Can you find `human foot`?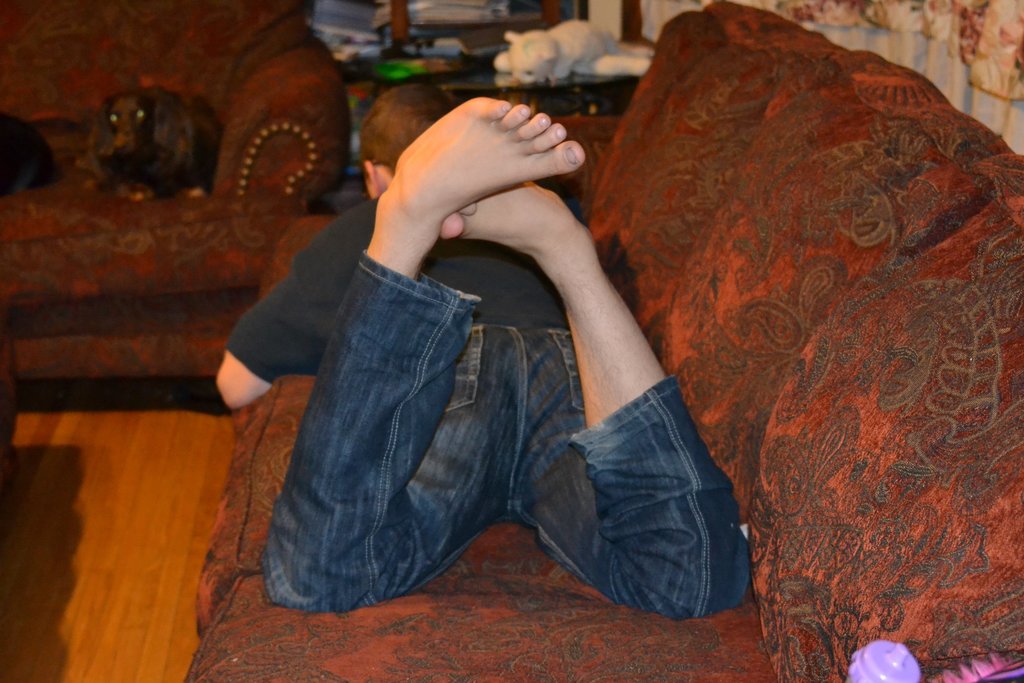
Yes, bounding box: x1=377 y1=93 x2=588 y2=240.
